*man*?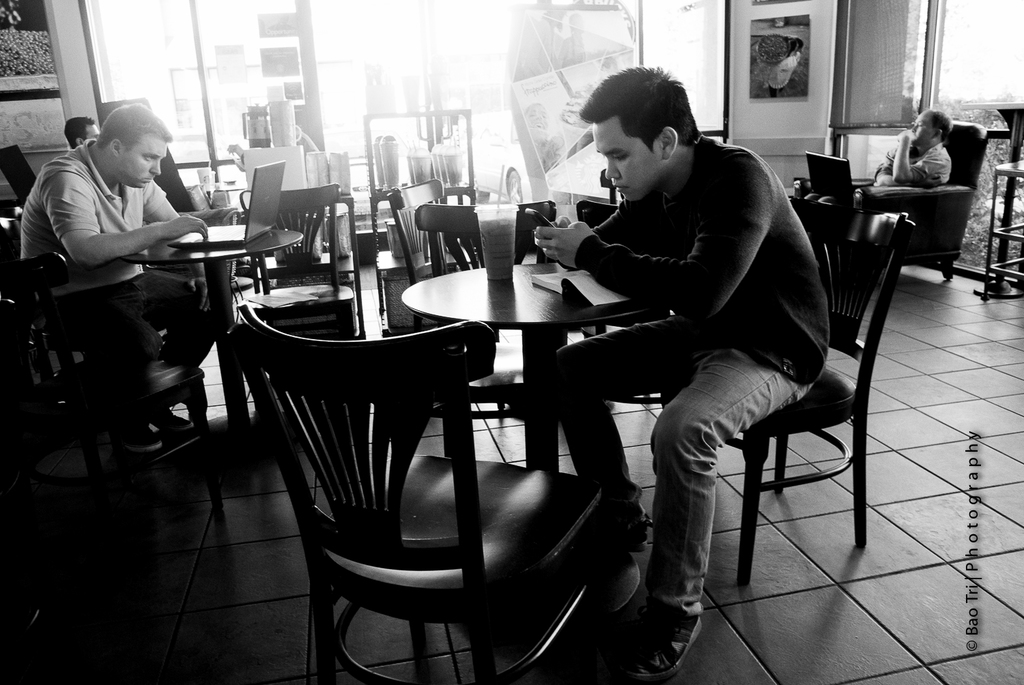
box(855, 109, 956, 227)
